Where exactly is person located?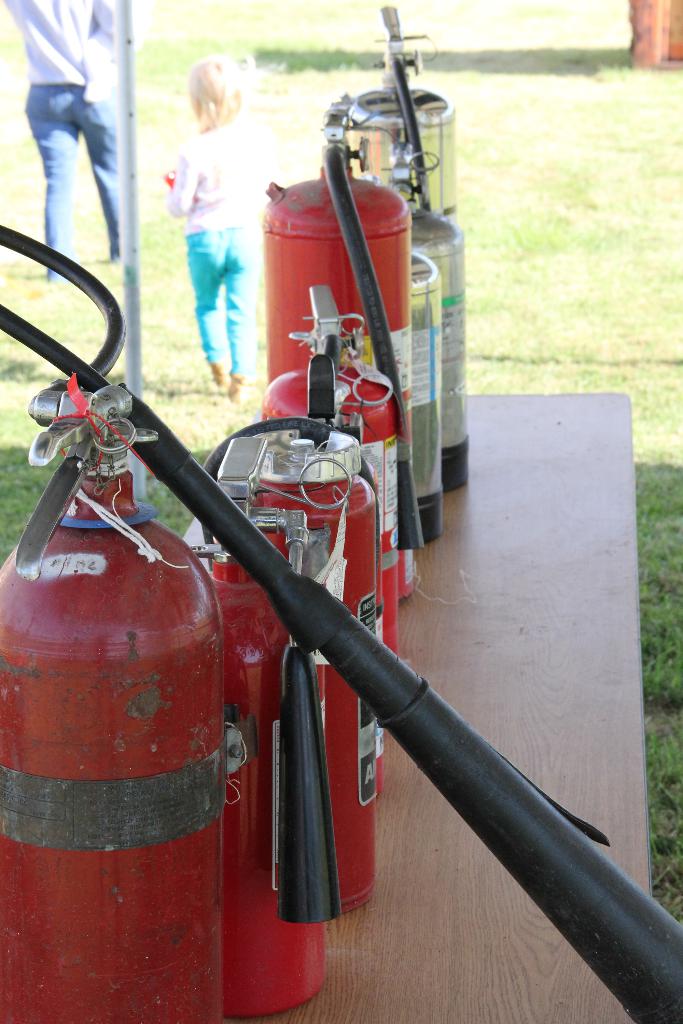
Its bounding box is <bbox>155, 73, 260, 390</bbox>.
